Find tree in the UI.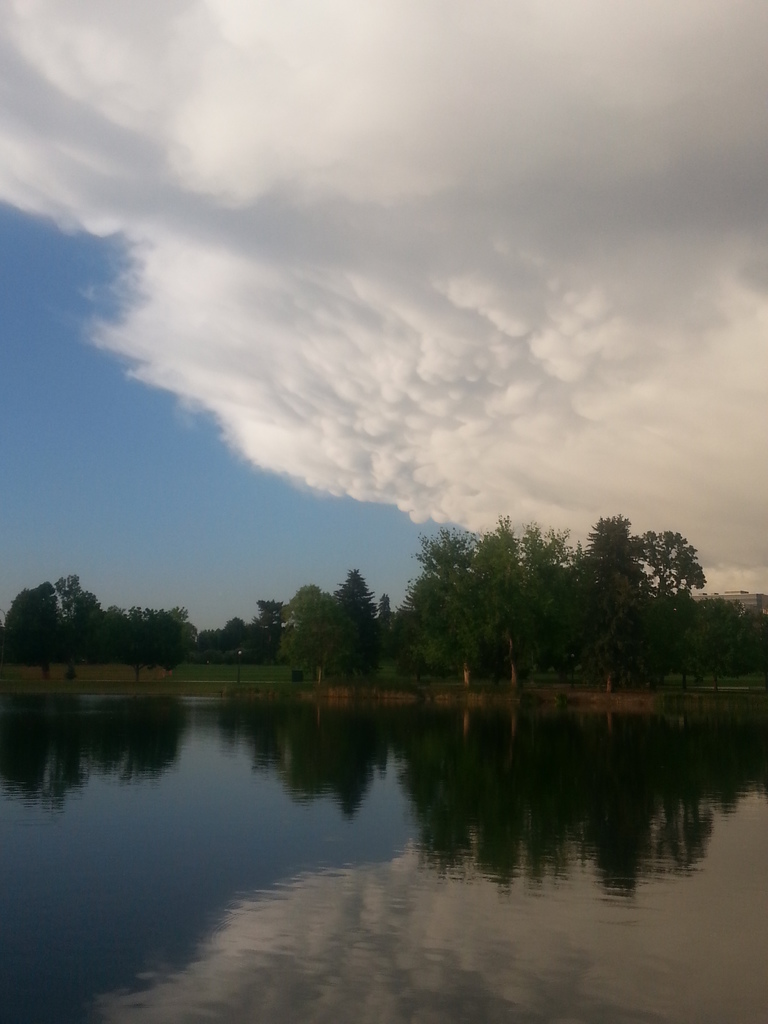
UI element at pyautogui.locateOnScreen(279, 583, 365, 681).
